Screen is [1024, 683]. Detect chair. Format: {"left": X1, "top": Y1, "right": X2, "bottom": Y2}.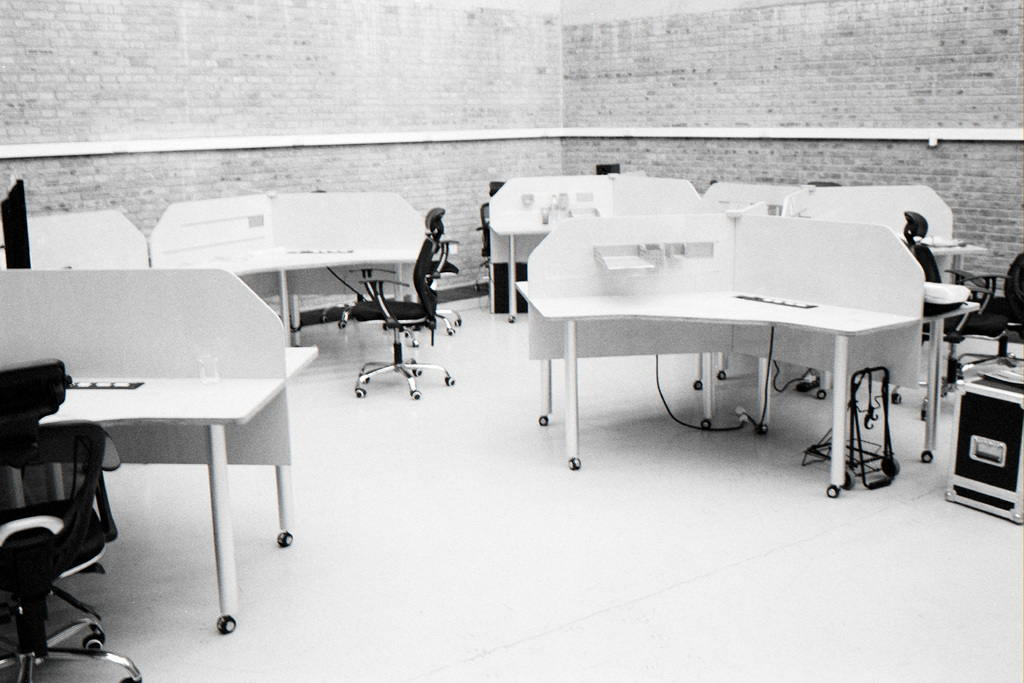
{"left": 971, "top": 257, "right": 1023, "bottom": 359}.
